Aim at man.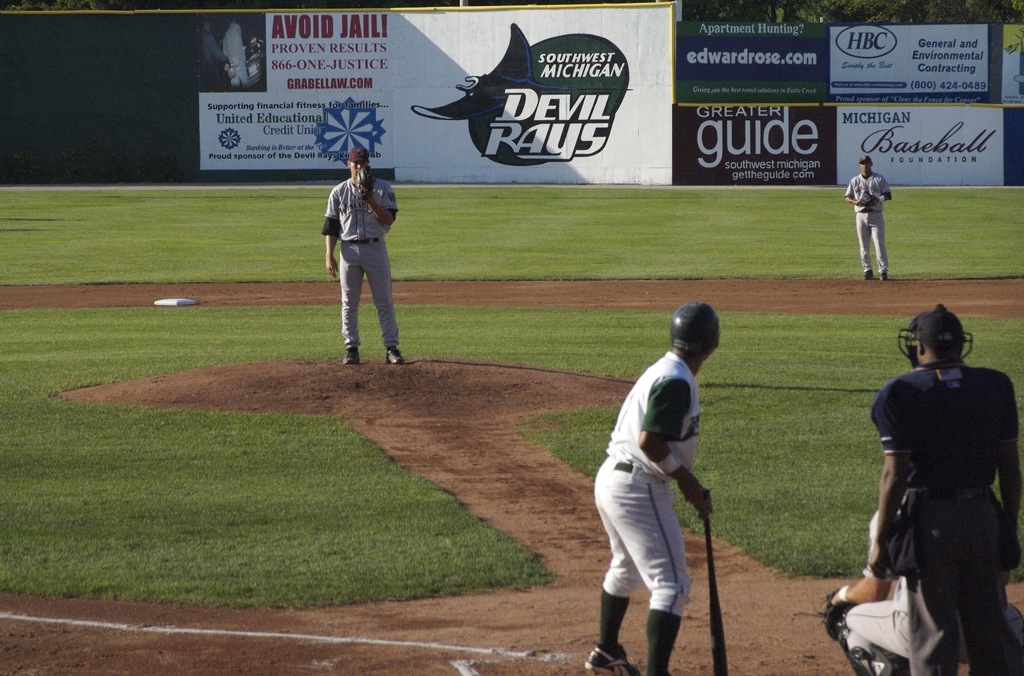
Aimed at [x1=867, y1=305, x2=1023, y2=675].
